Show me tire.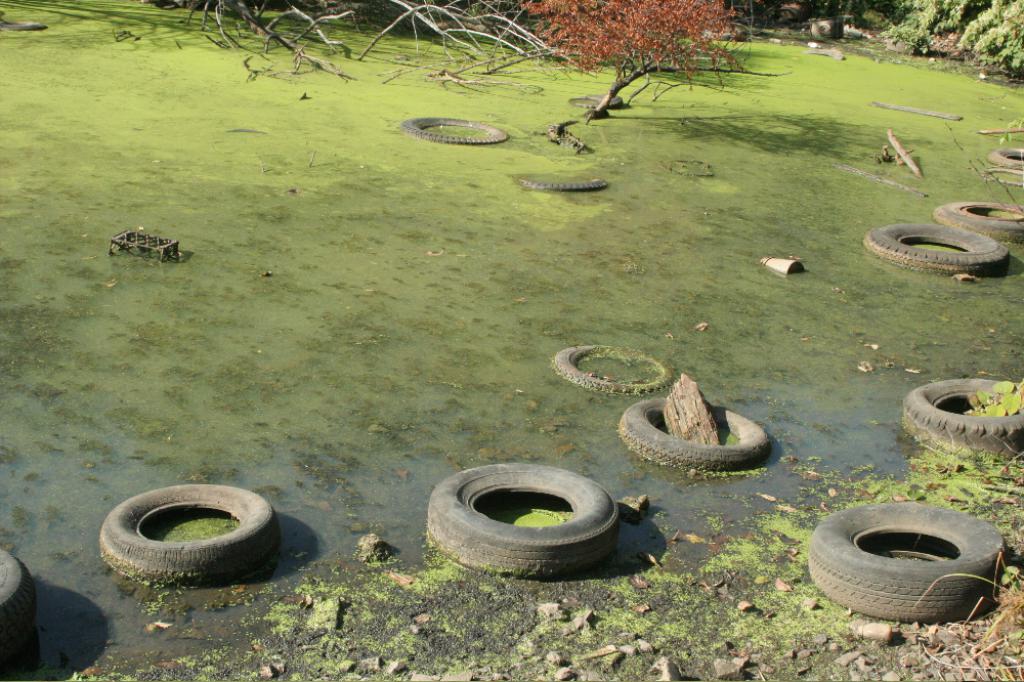
tire is here: (left=397, top=116, right=524, bottom=147).
